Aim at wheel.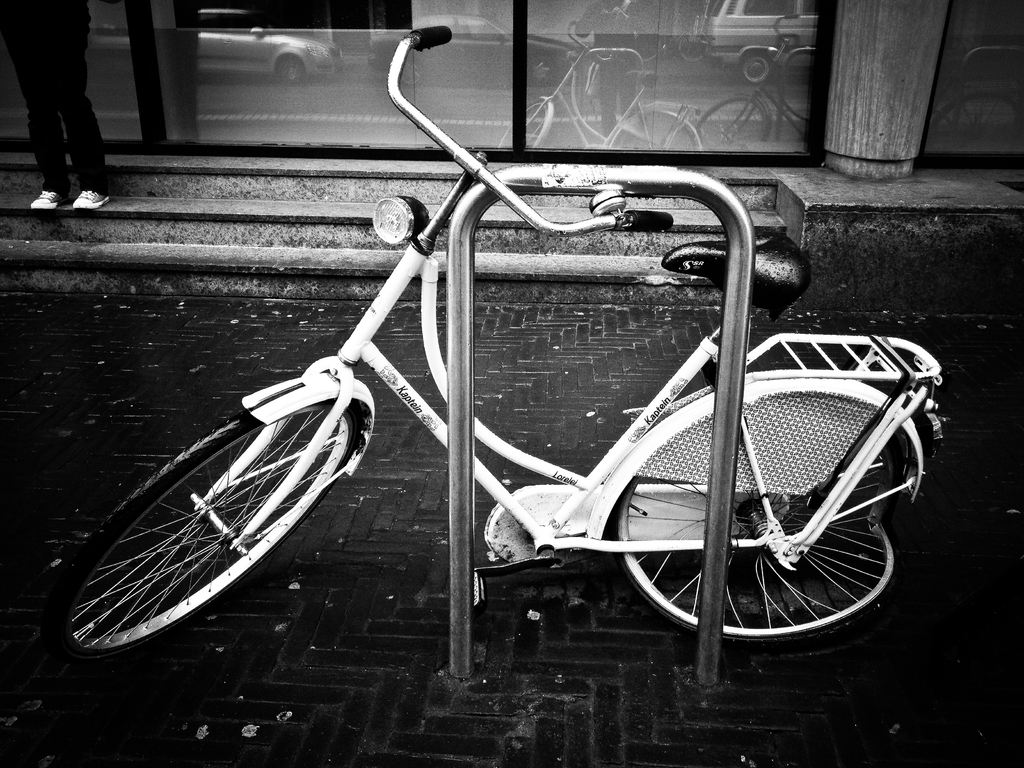
Aimed at x1=42 y1=394 x2=372 y2=659.
